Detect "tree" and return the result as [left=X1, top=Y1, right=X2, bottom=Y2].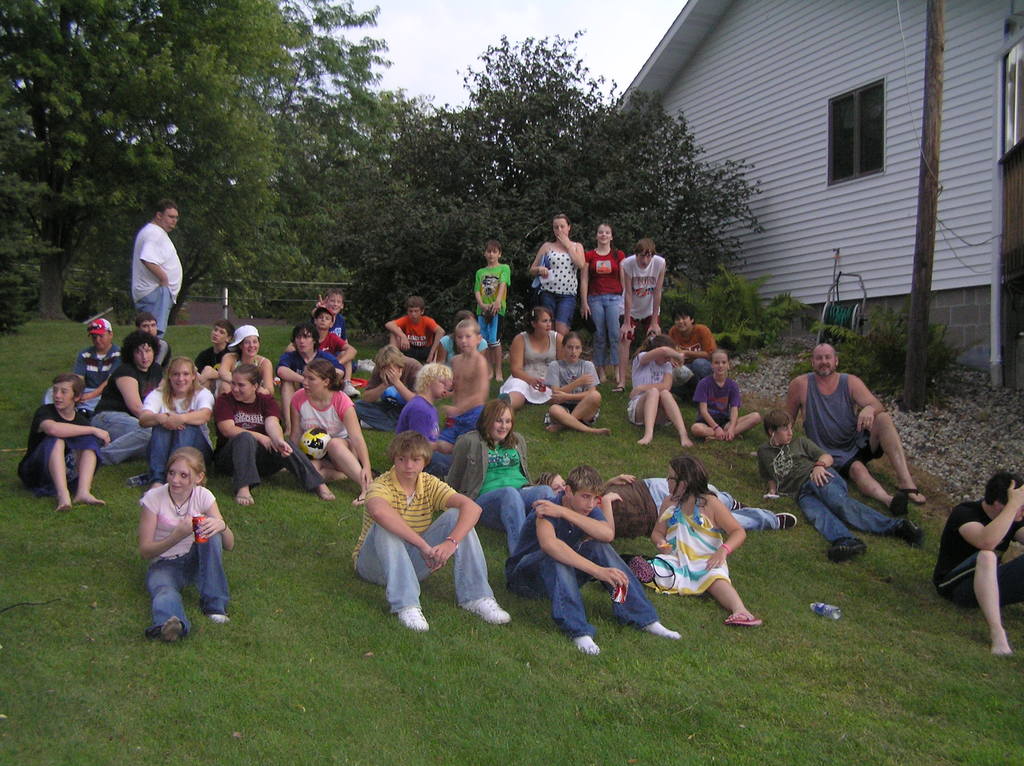
[left=0, top=0, right=314, bottom=337].
